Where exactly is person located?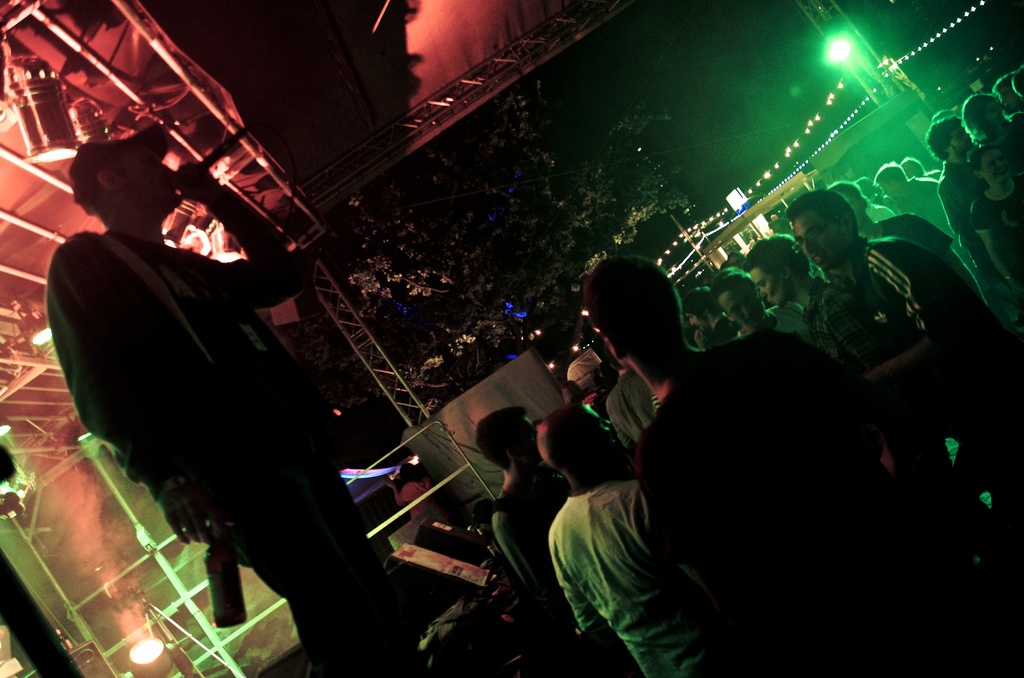
Its bounding box is region(534, 405, 747, 677).
